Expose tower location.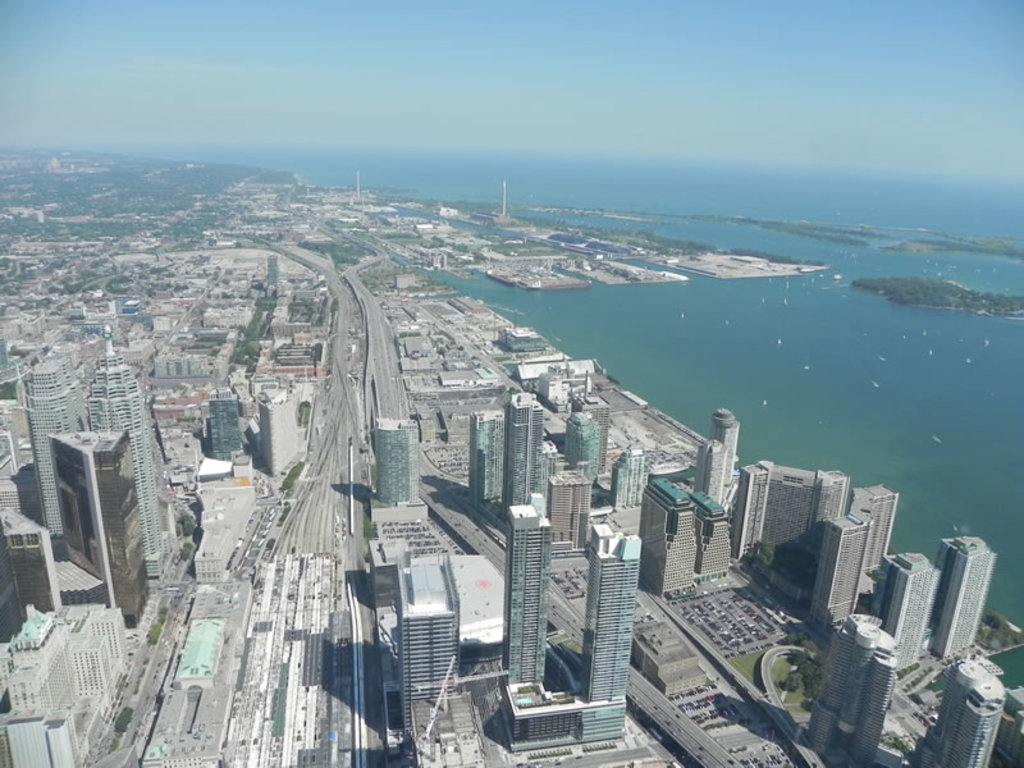
Exposed at x1=584, y1=526, x2=628, y2=703.
